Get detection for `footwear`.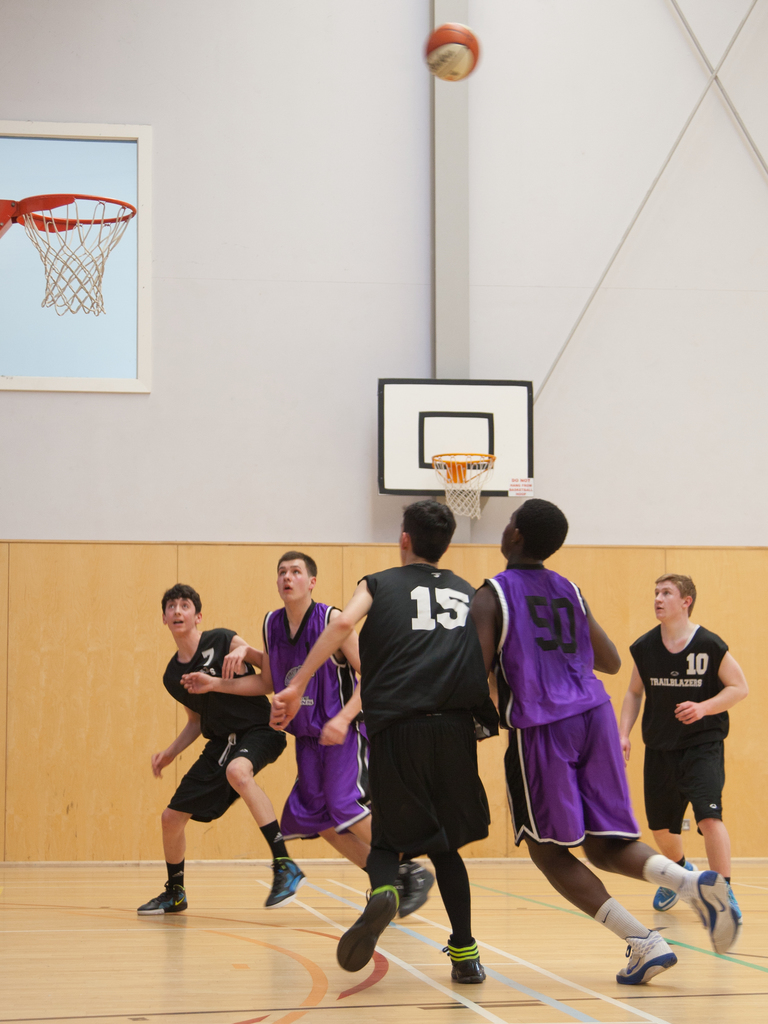
Detection: [397,861,439,922].
